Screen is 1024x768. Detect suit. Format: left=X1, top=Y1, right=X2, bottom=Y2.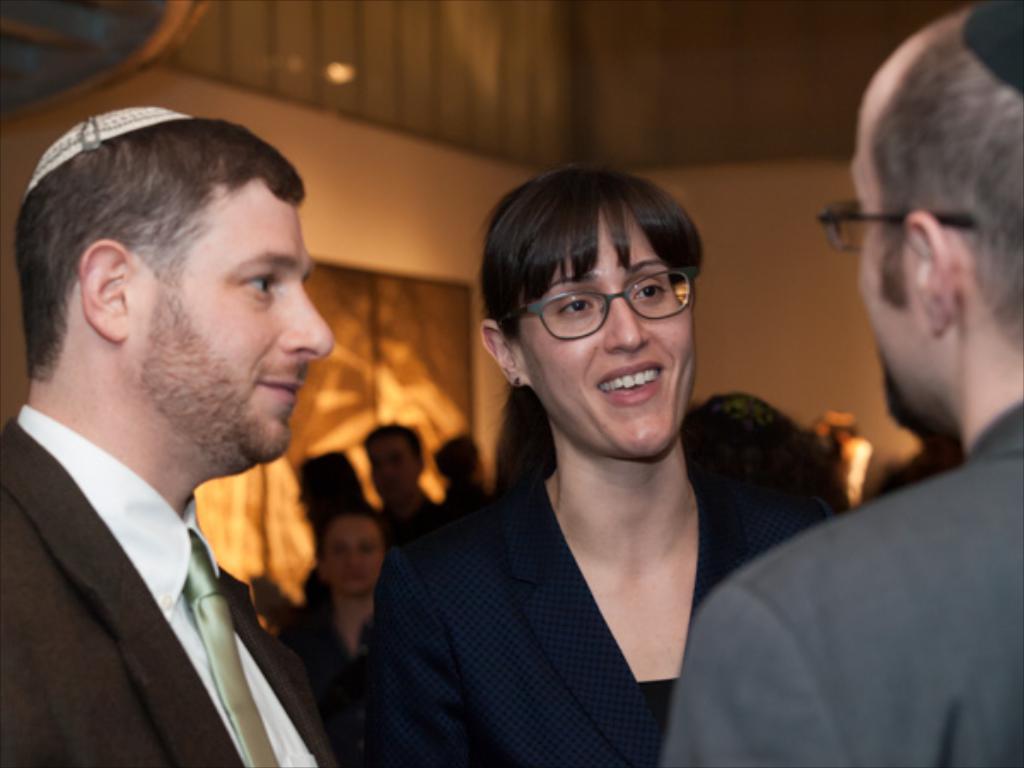
left=355, top=464, right=838, bottom=766.
